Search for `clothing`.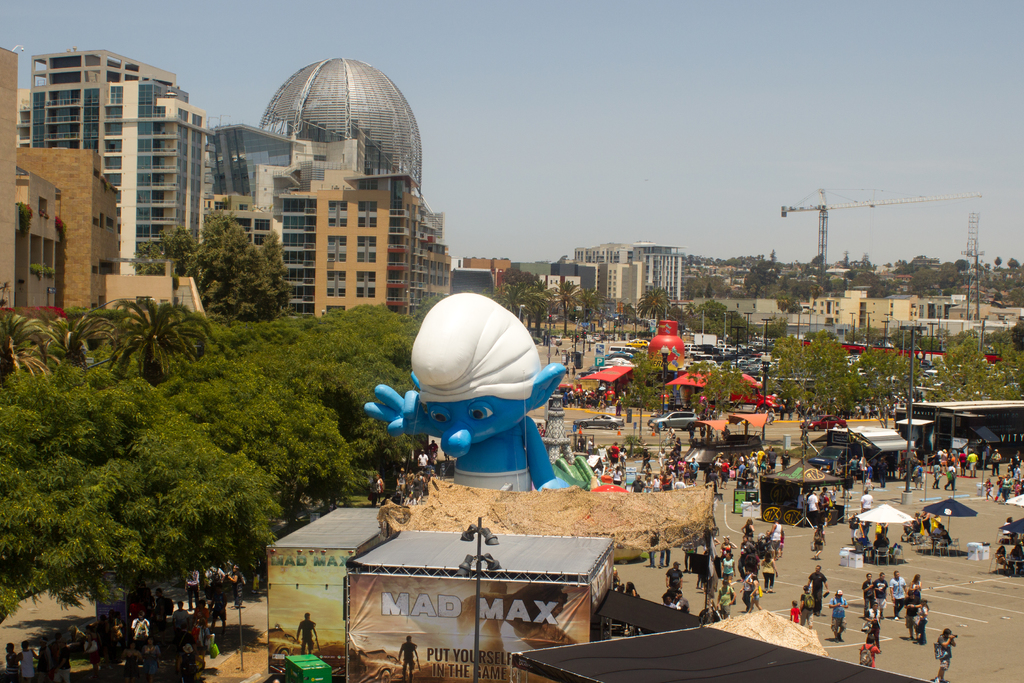
Found at rect(717, 539, 733, 554).
